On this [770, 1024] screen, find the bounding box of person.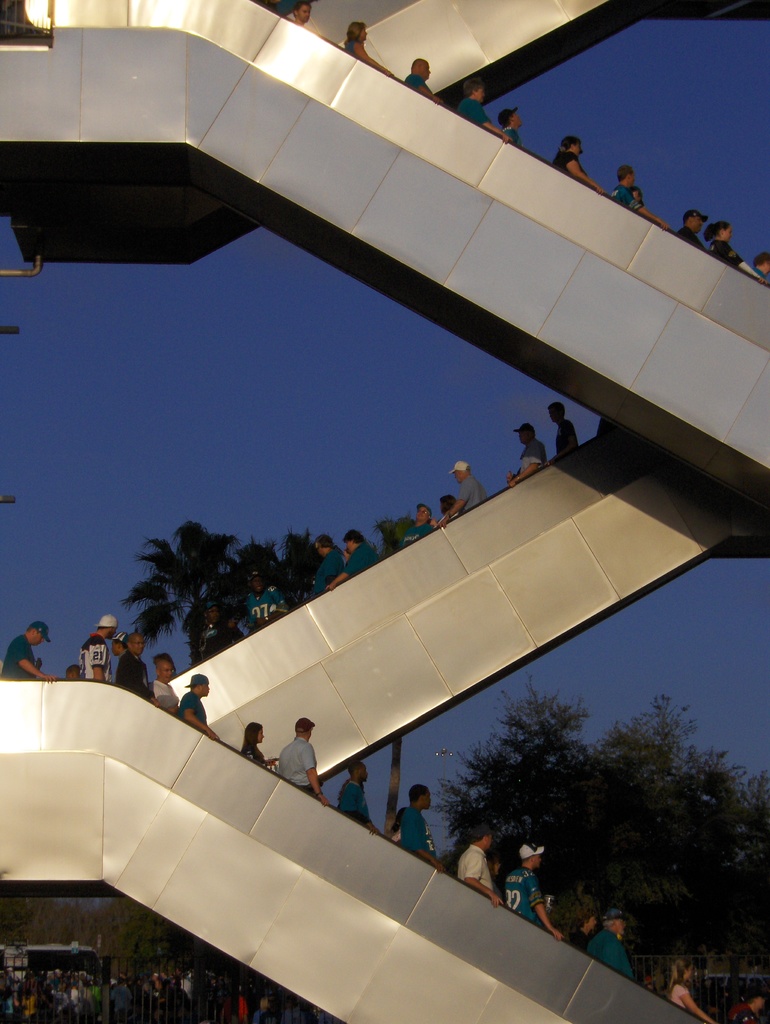
Bounding box: box=[3, 622, 59, 680].
